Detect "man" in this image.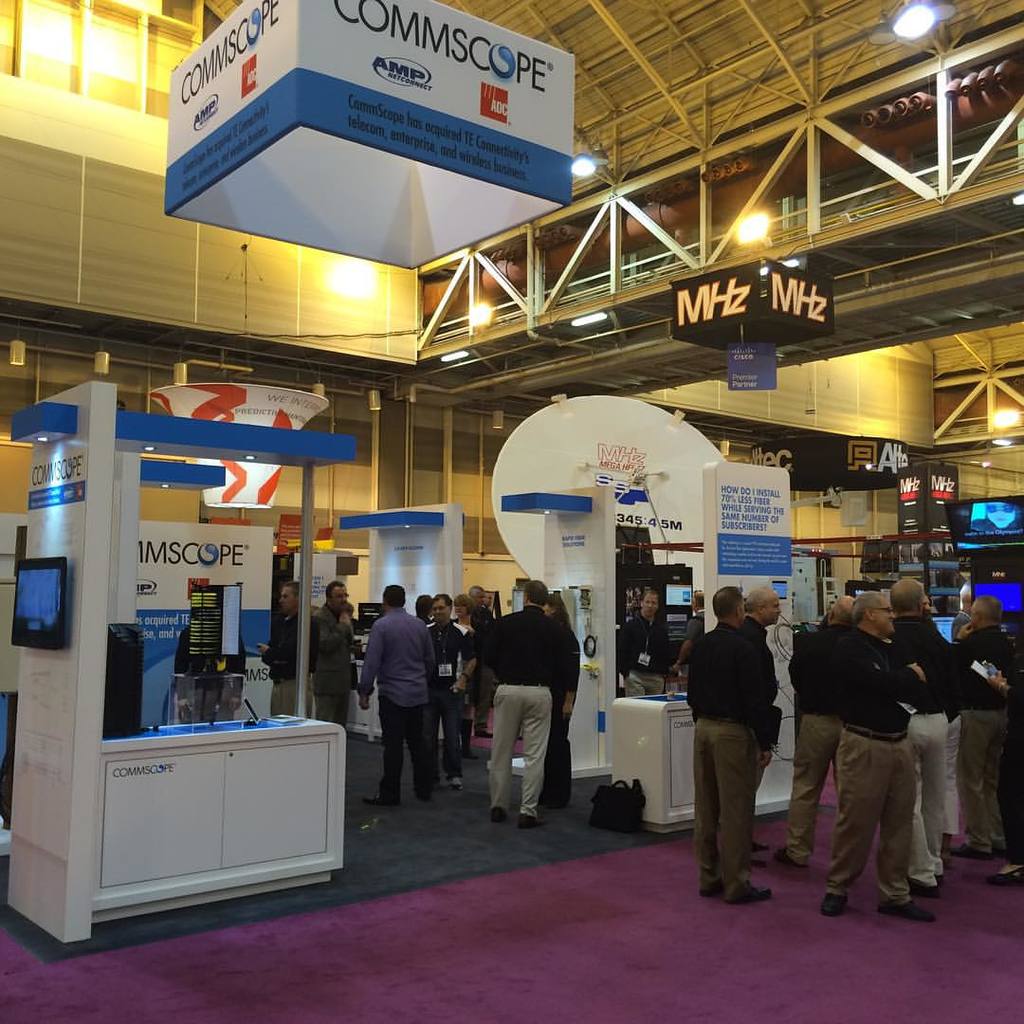
Detection: left=488, top=594, right=498, bottom=623.
